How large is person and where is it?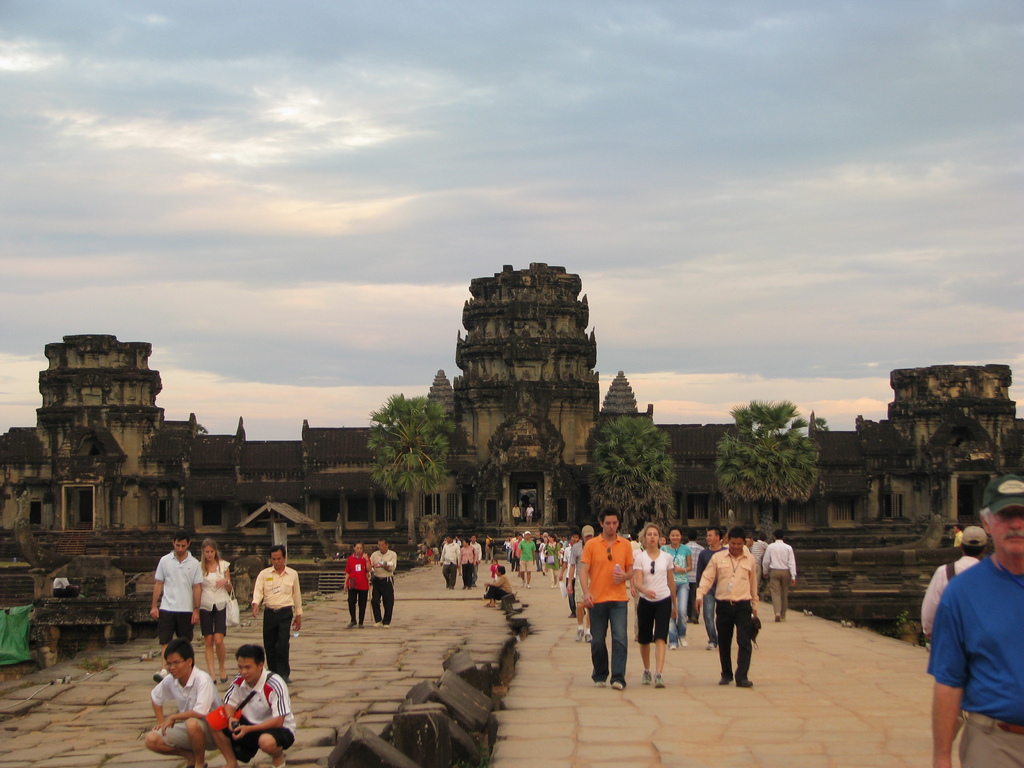
Bounding box: detection(152, 534, 198, 681).
